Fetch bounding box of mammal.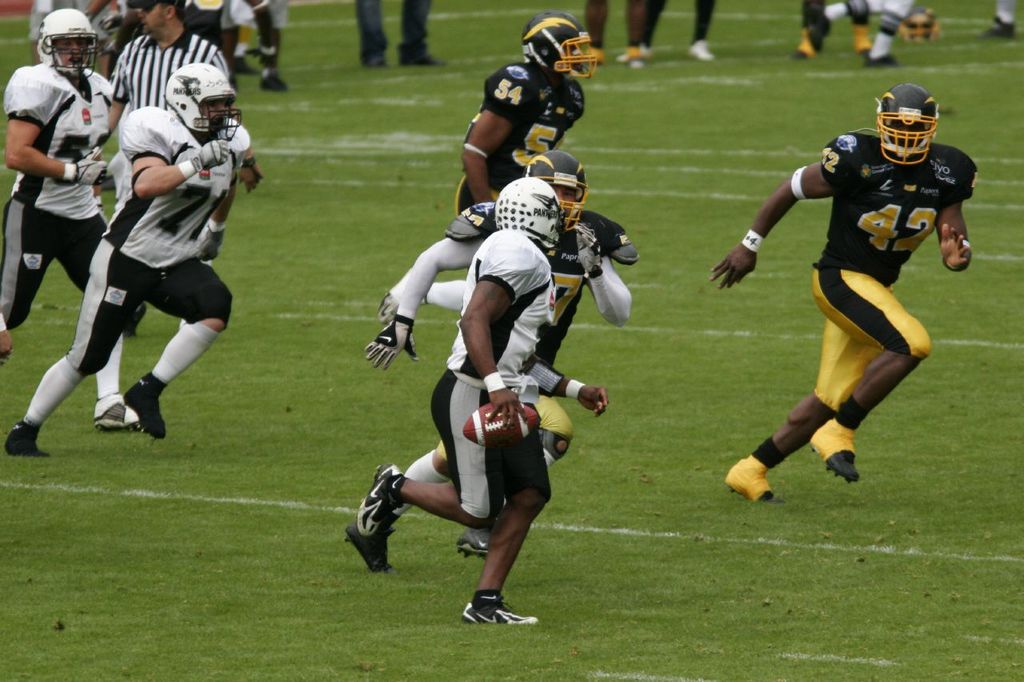
Bbox: {"left": 809, "top": 0, "right": 911, "bottom": 63}.
